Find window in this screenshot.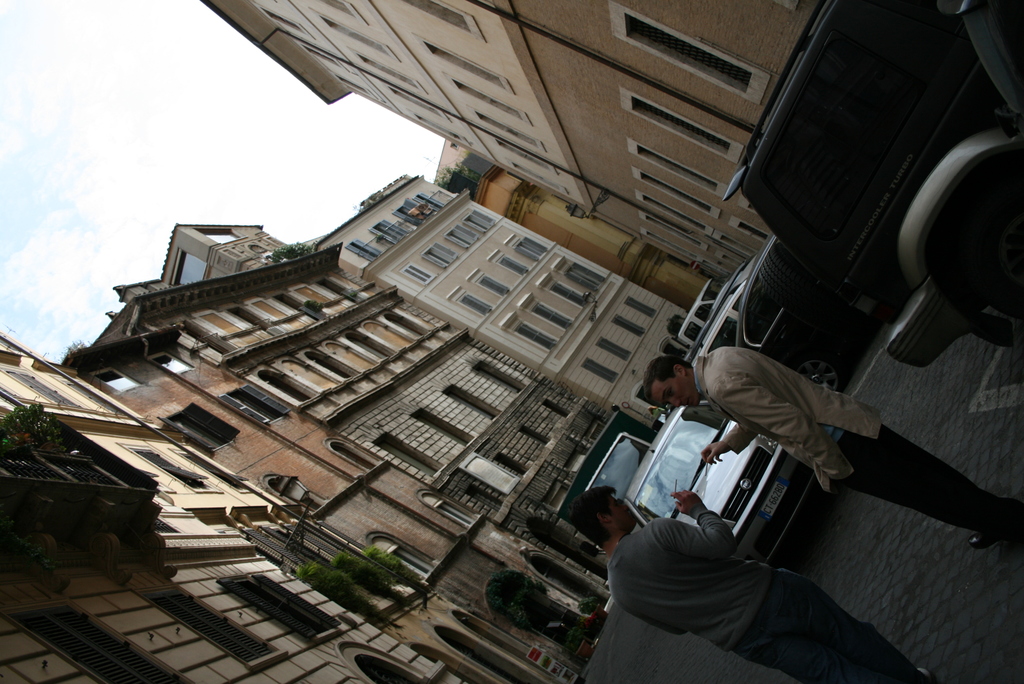
The bounding box for window is locate(331, 76, 370, 99).
